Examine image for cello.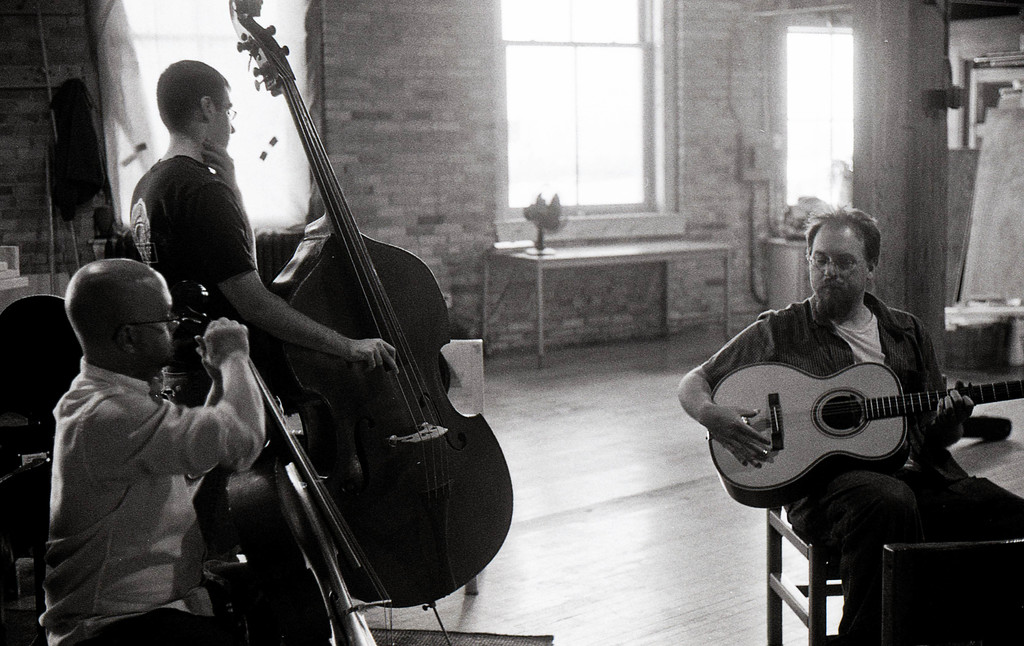
Examination result: {"left": 227, "top": 0, "right": 515, "bottom": 645}.
